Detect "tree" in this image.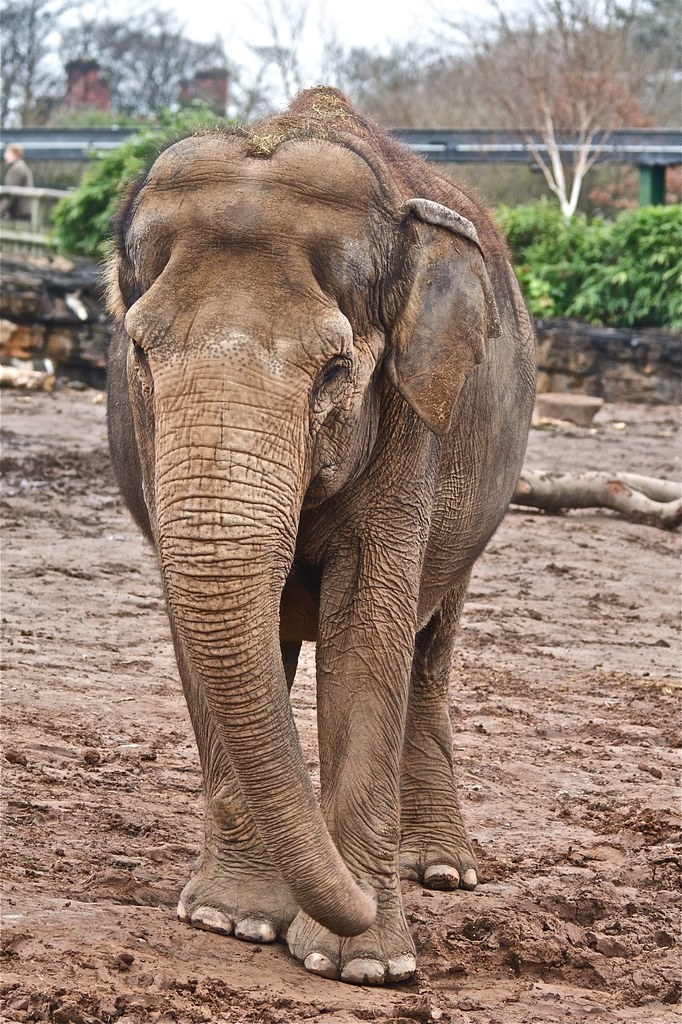
Detection: <bbox>448, 0, 681, 226</bbox>.
